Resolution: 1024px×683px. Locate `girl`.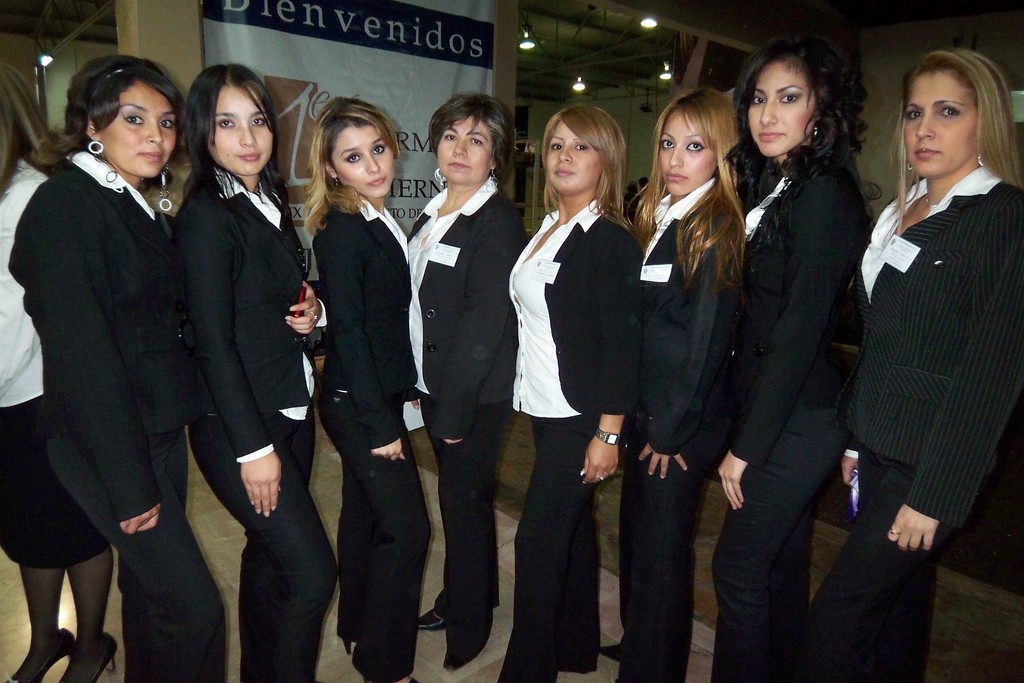
7/55/226/682.
